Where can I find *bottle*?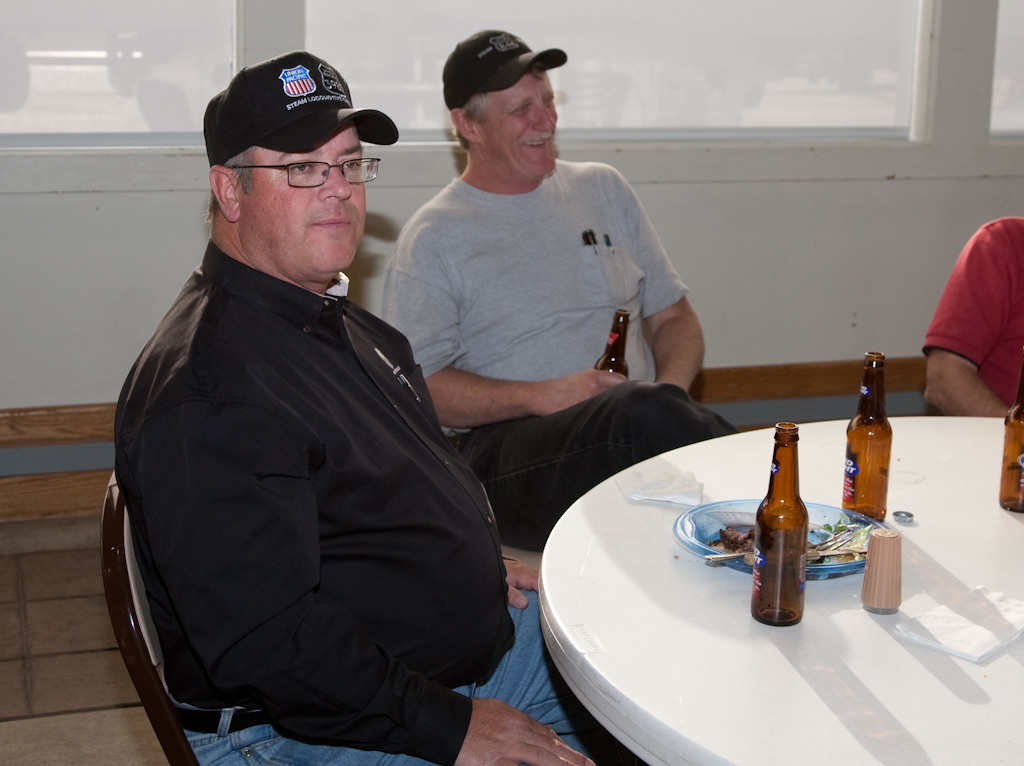
You can find it at bbox(1001, 374, 1023, 516).
